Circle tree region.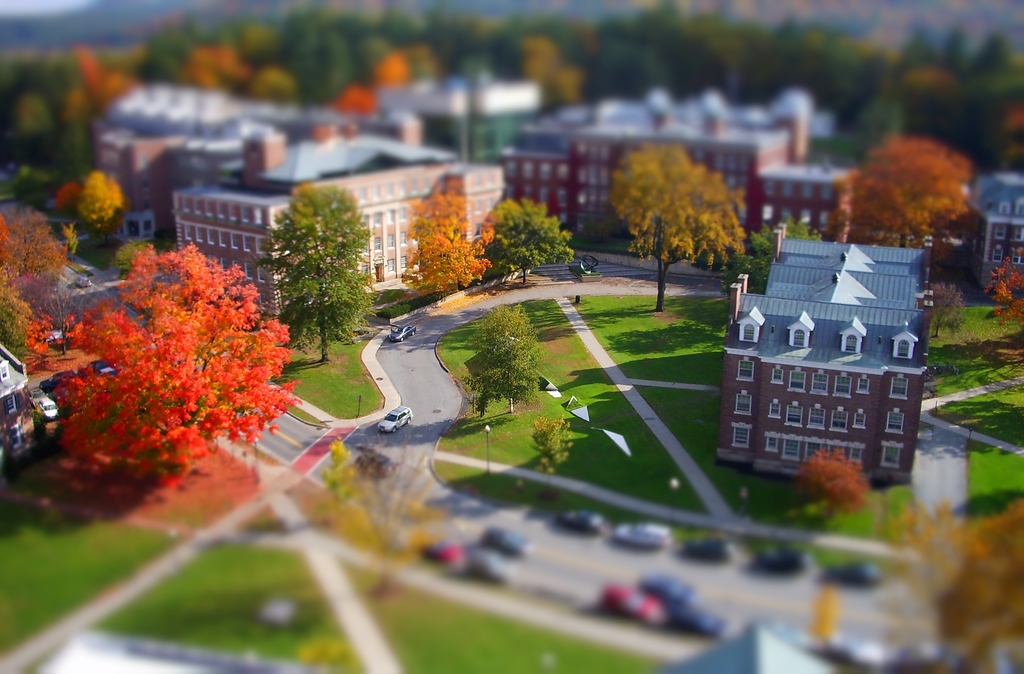
Region: select_region(598, 117, 760, 283).
